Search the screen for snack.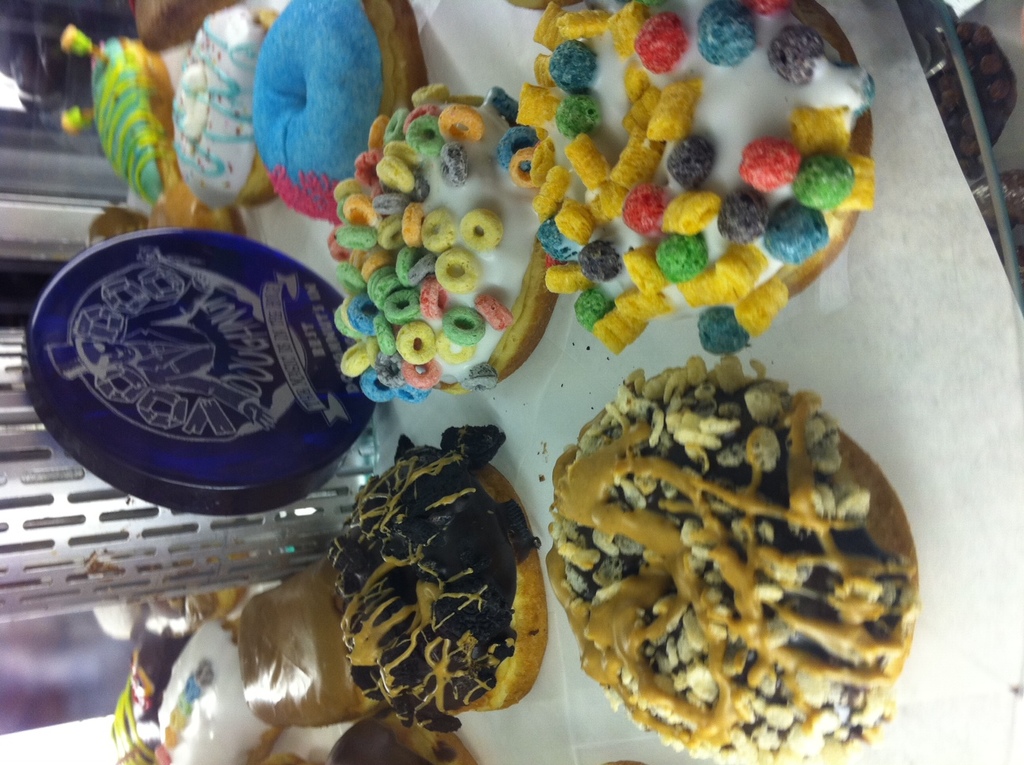
Found at select_region(335, 424, 548, 734).
